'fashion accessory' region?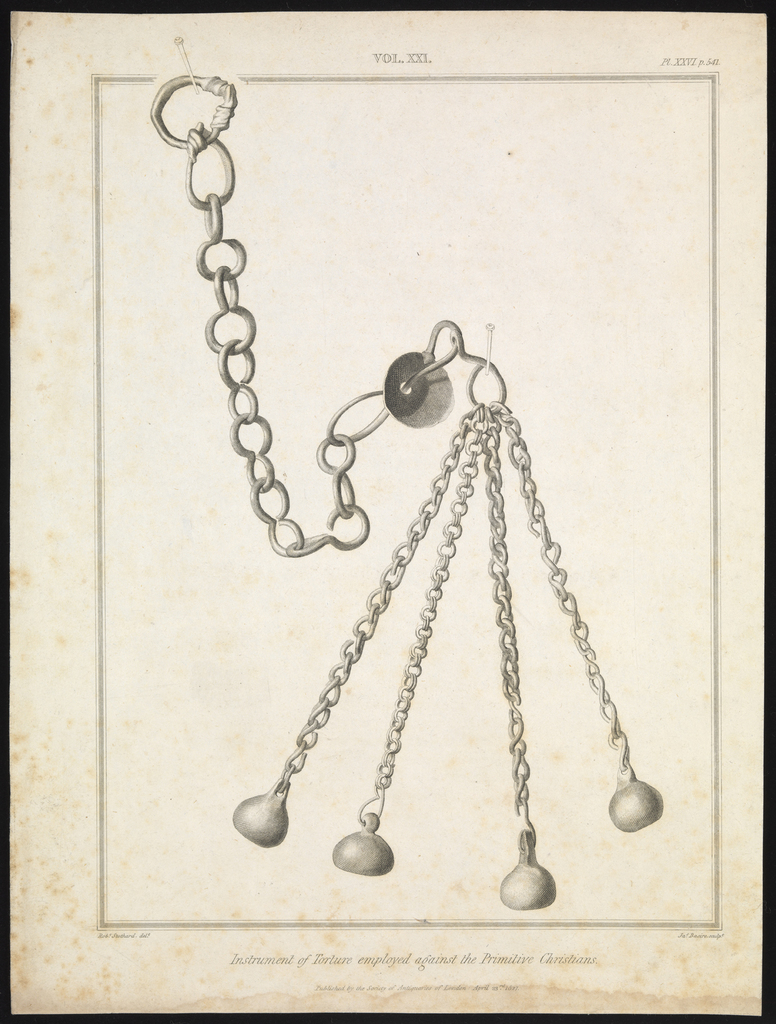
150 68 660 923
